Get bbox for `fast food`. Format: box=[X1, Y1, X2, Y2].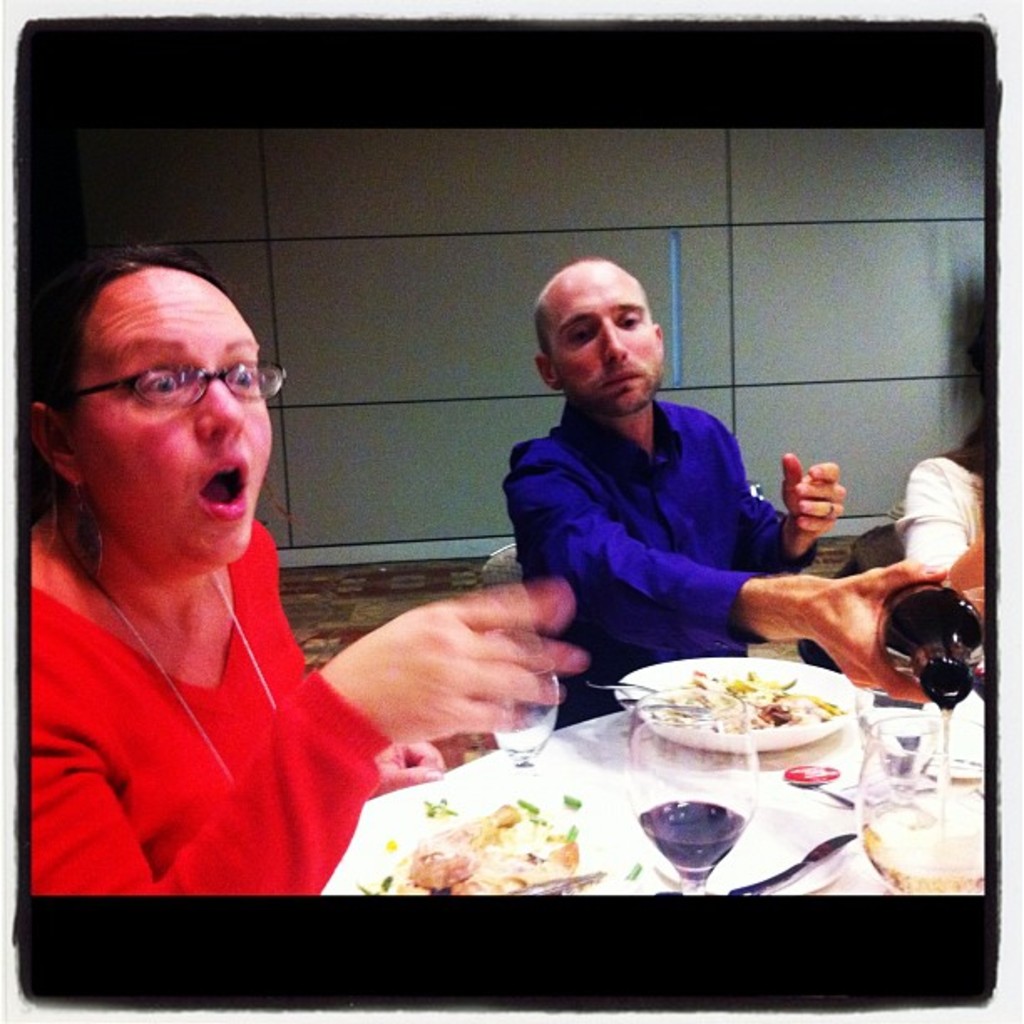
box=[395, 795, 574, 893].
